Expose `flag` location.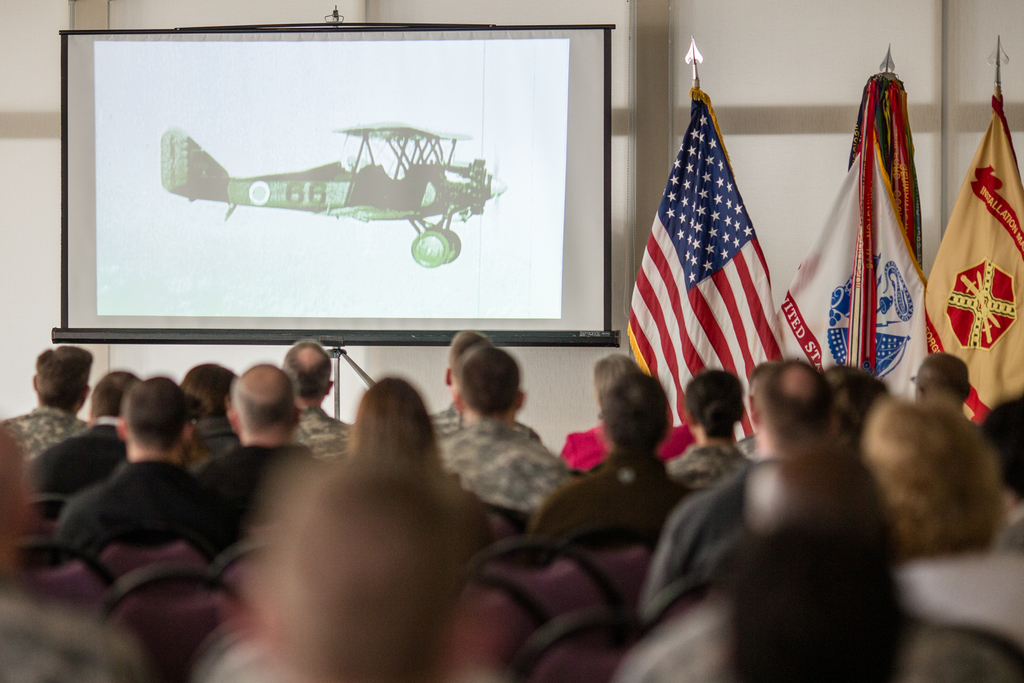
Exposed at (left=903, top=86, right=1023, bottom=440).
